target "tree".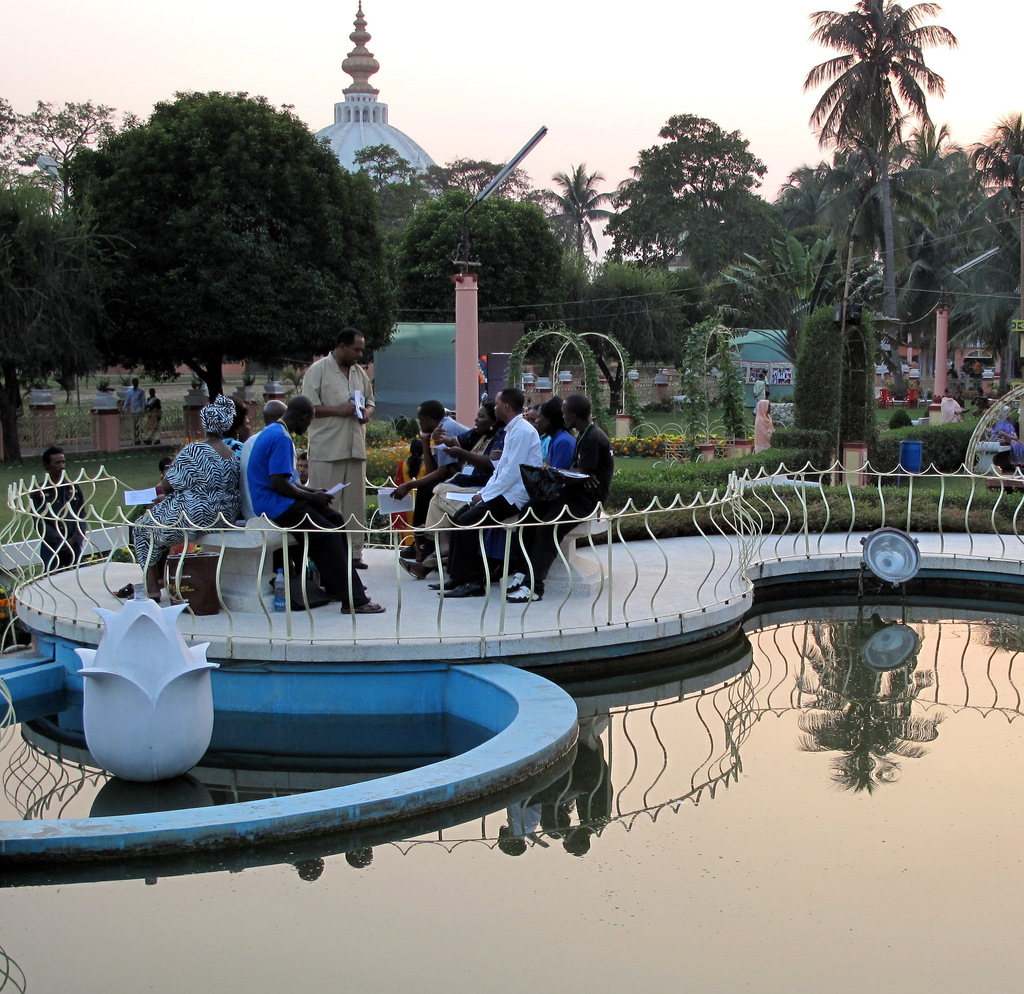
Target region: (0, 167, 112, 449).
